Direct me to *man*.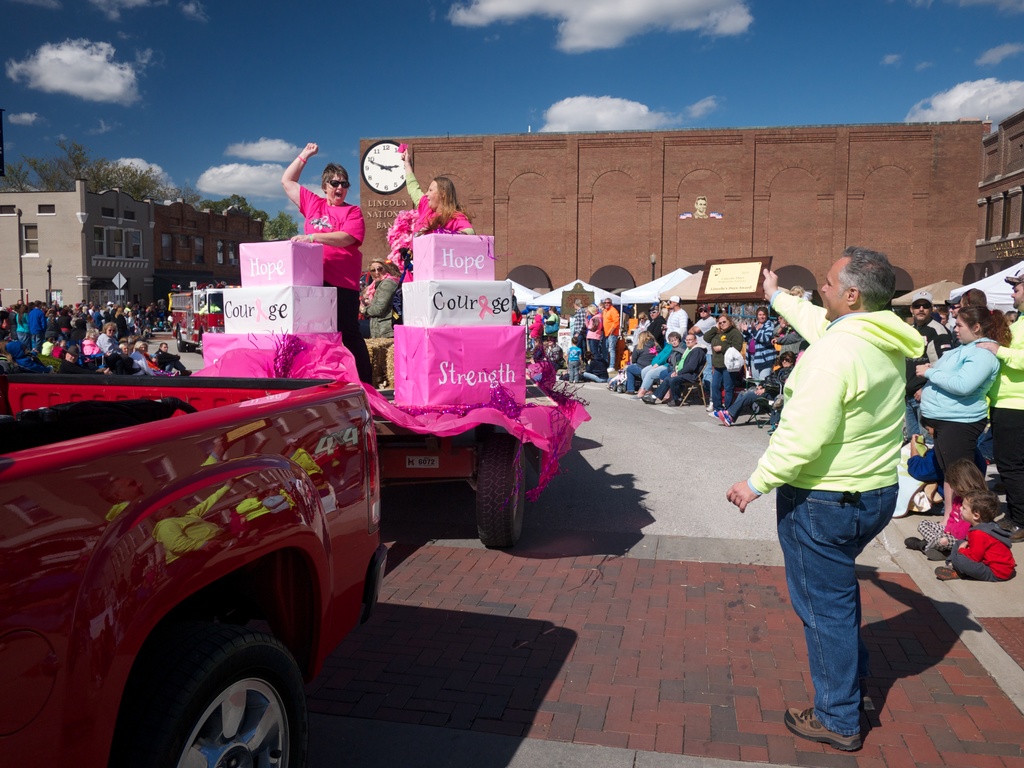
Direction: 750 245 936 732.
